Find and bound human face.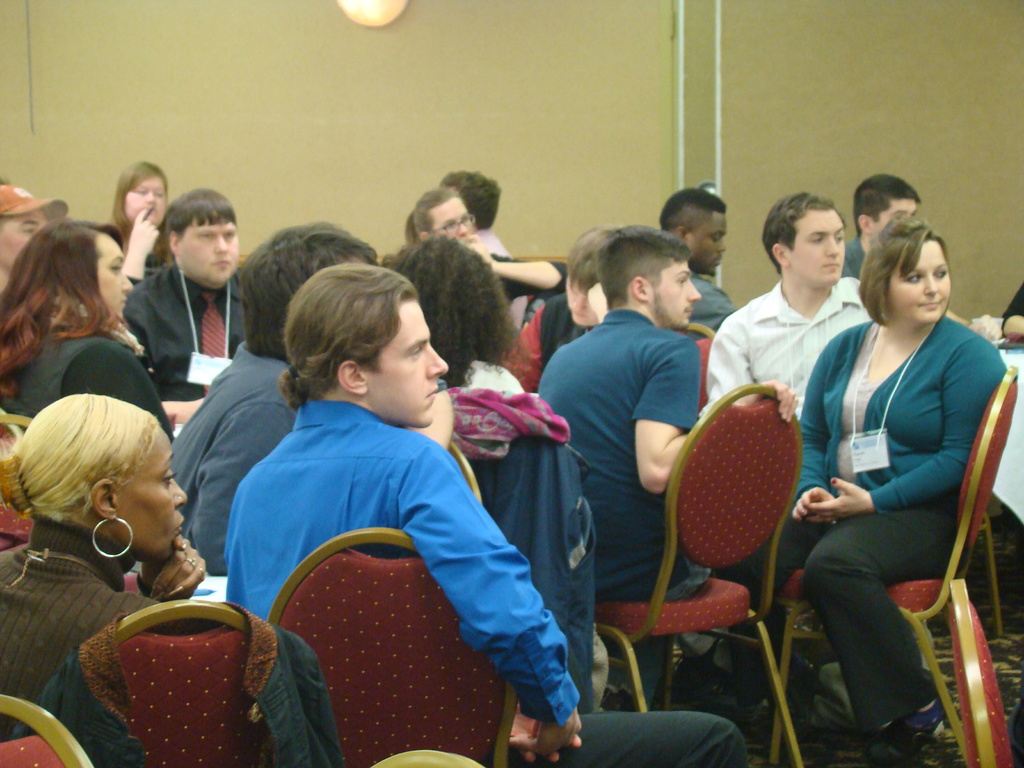
Bound: BBox(788, 209, 848, 289).
